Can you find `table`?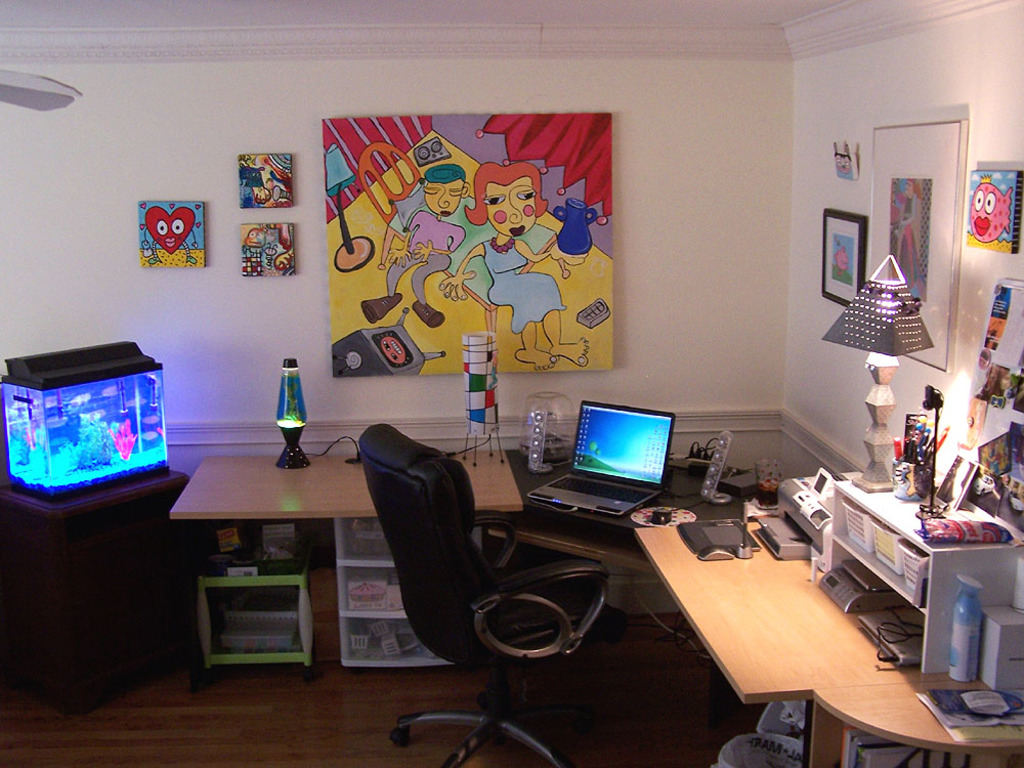
Yes, bounding box: 0, 457, 186, 691.
